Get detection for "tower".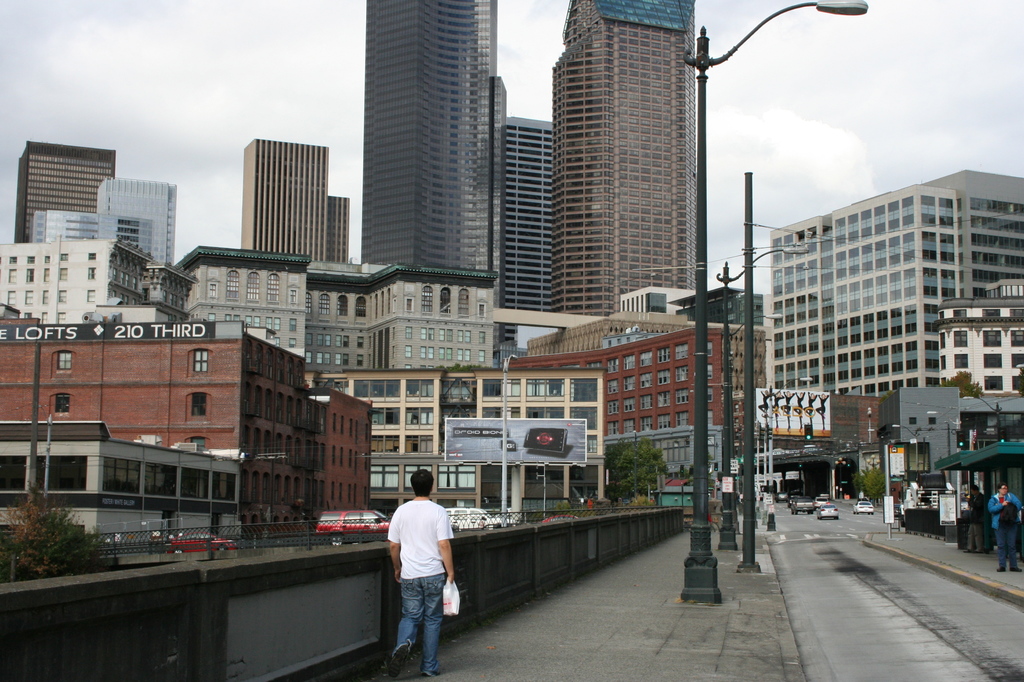
Detection: <region>360, 0, 506, 266</region>.
